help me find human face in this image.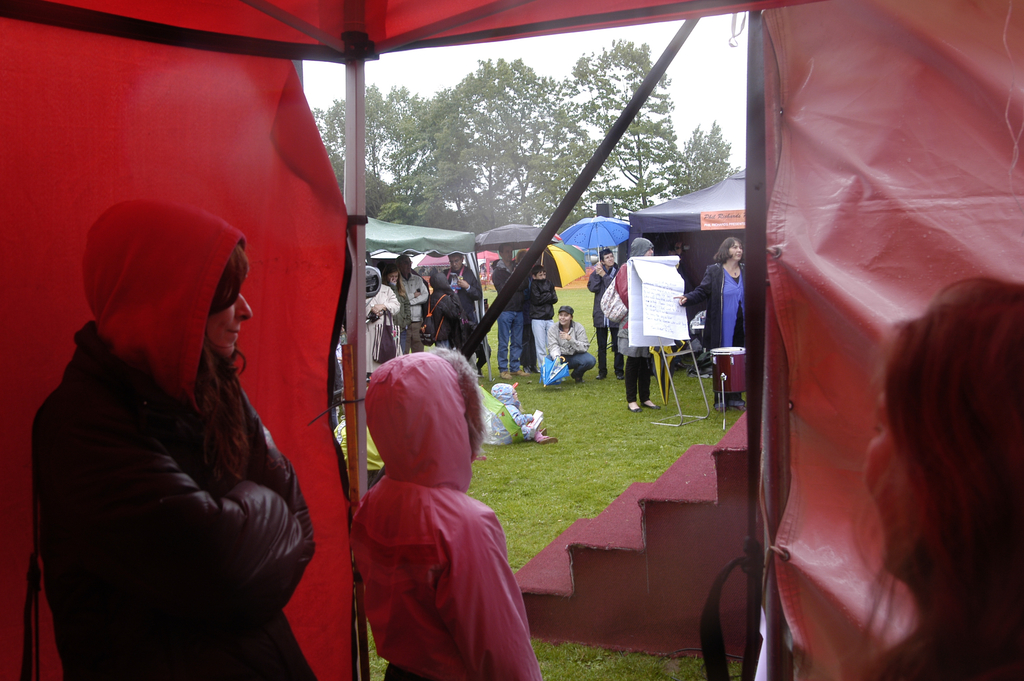
Found it: 724/239/748/260.
